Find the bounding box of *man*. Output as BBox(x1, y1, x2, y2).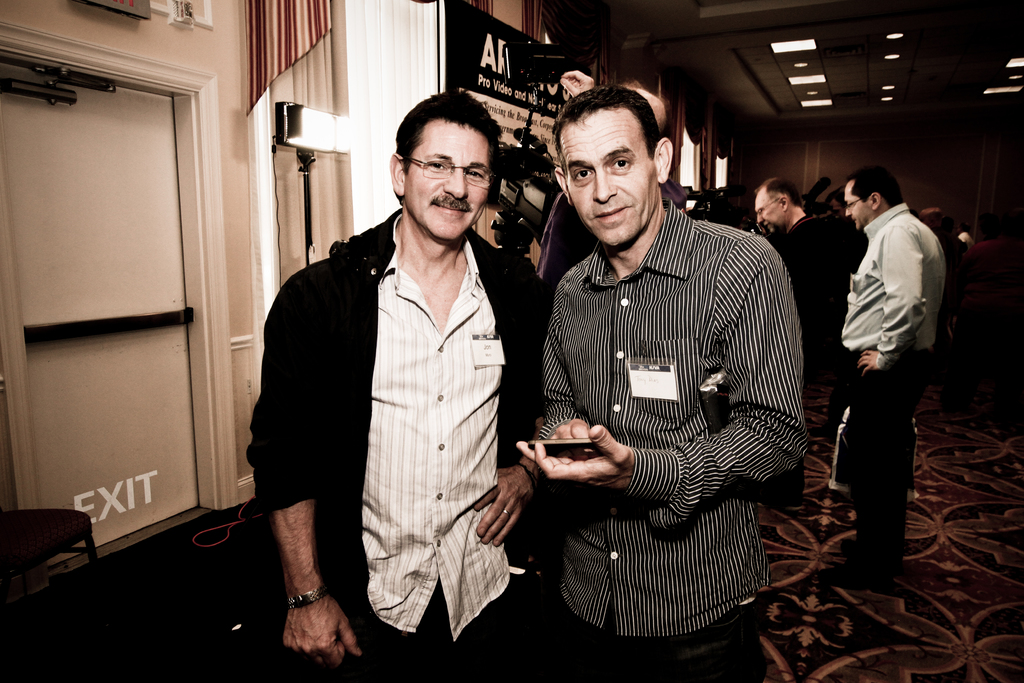
BBox(754, 177, 833, 509).
